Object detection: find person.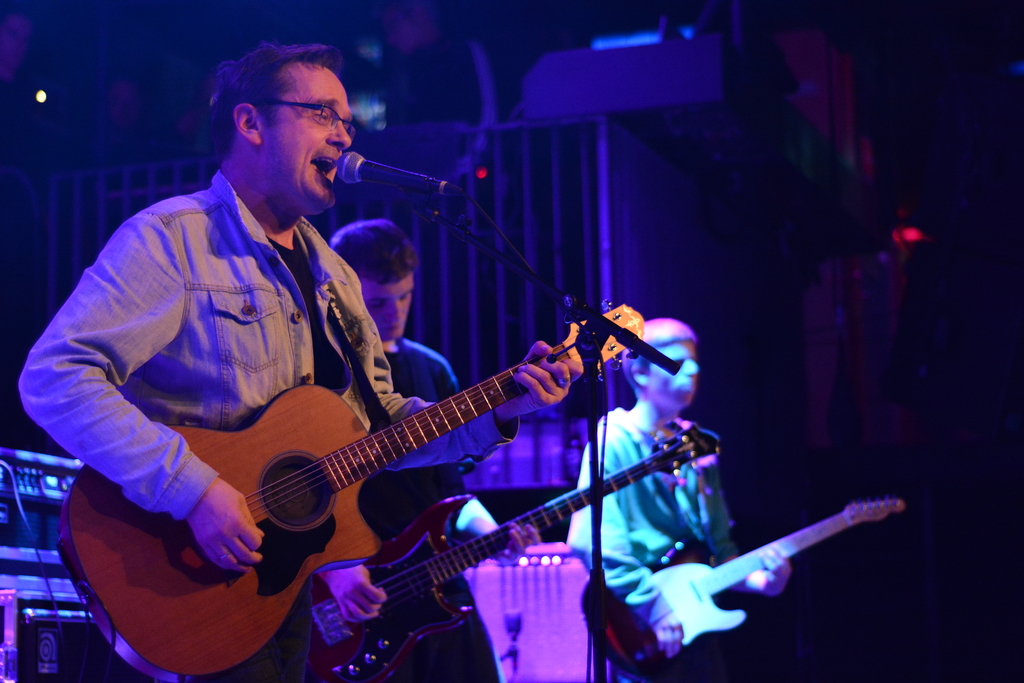
[left=566, top=319, right=793, bottom=682].
